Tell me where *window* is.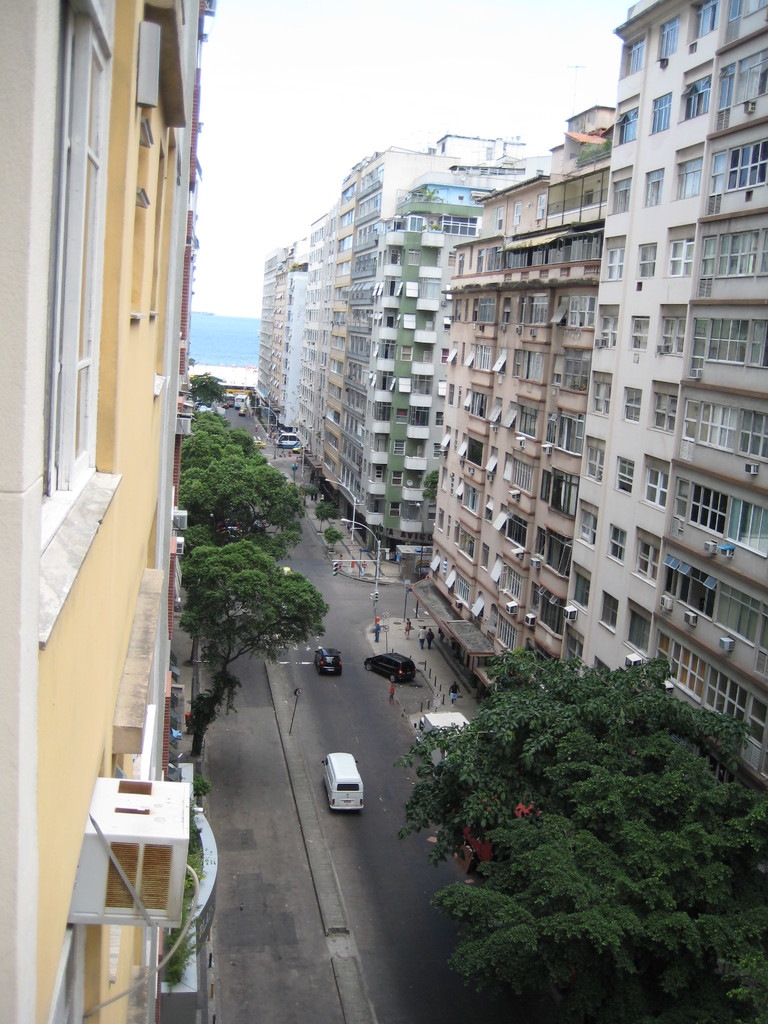
*window* is at region(687, 314, 767, 367).
